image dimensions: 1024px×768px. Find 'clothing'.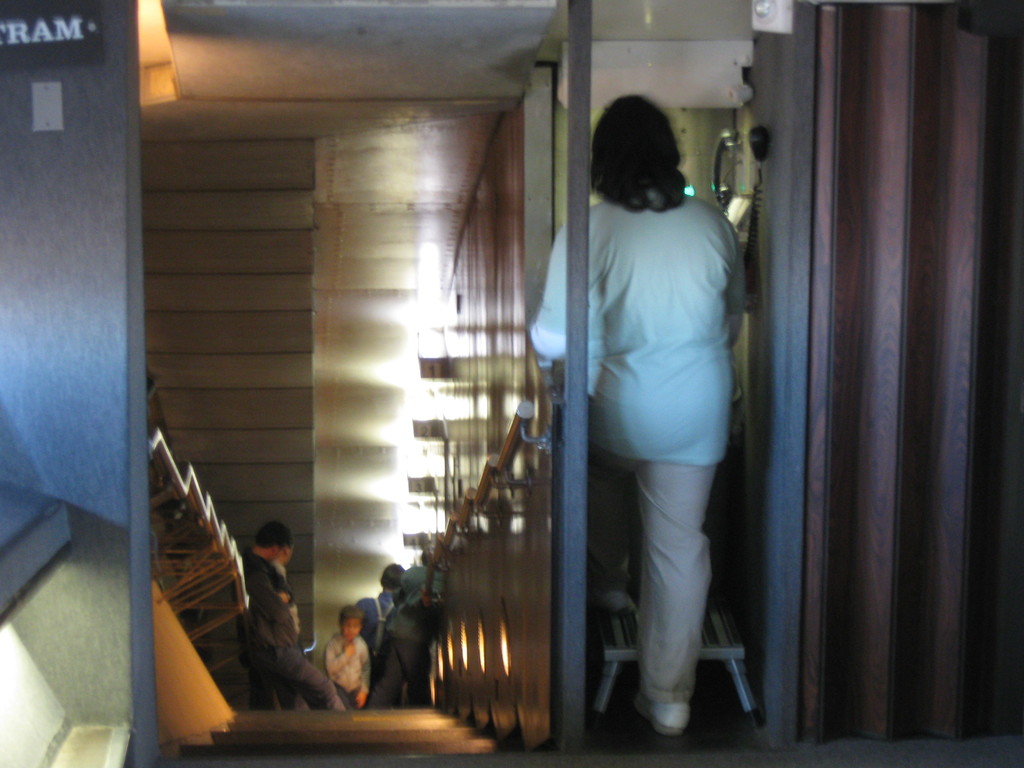
<bbox>266, 562, 303, 653</bbox>.
